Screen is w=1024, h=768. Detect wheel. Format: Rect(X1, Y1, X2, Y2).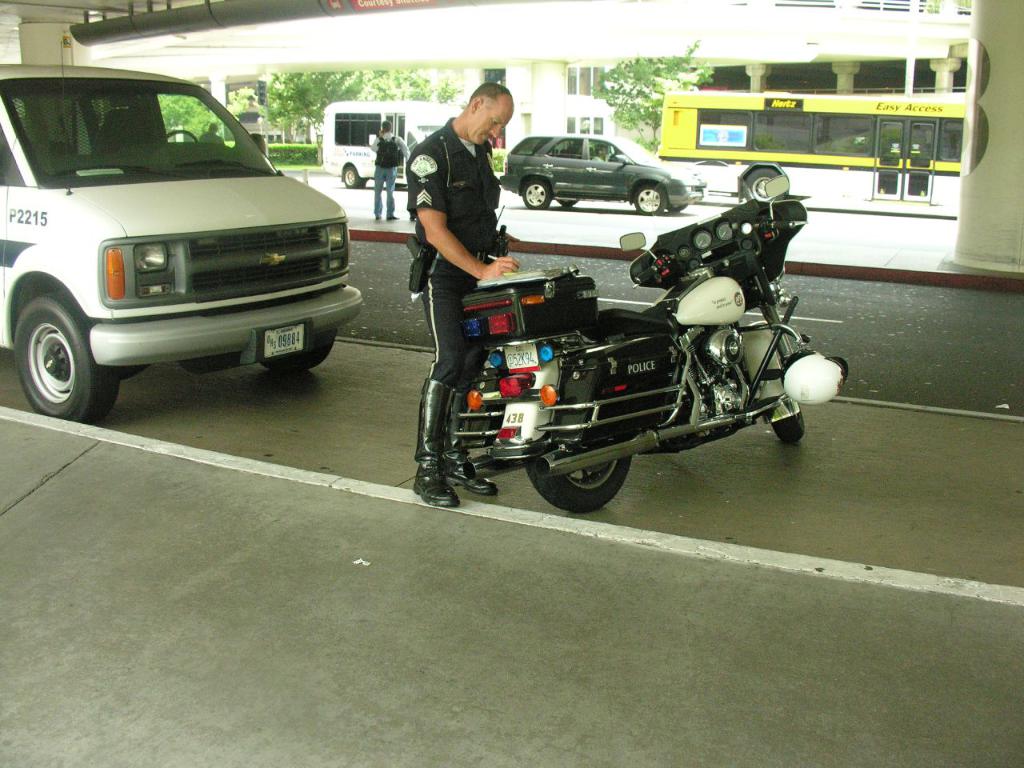
Rect(519, 183, 553, 207).
